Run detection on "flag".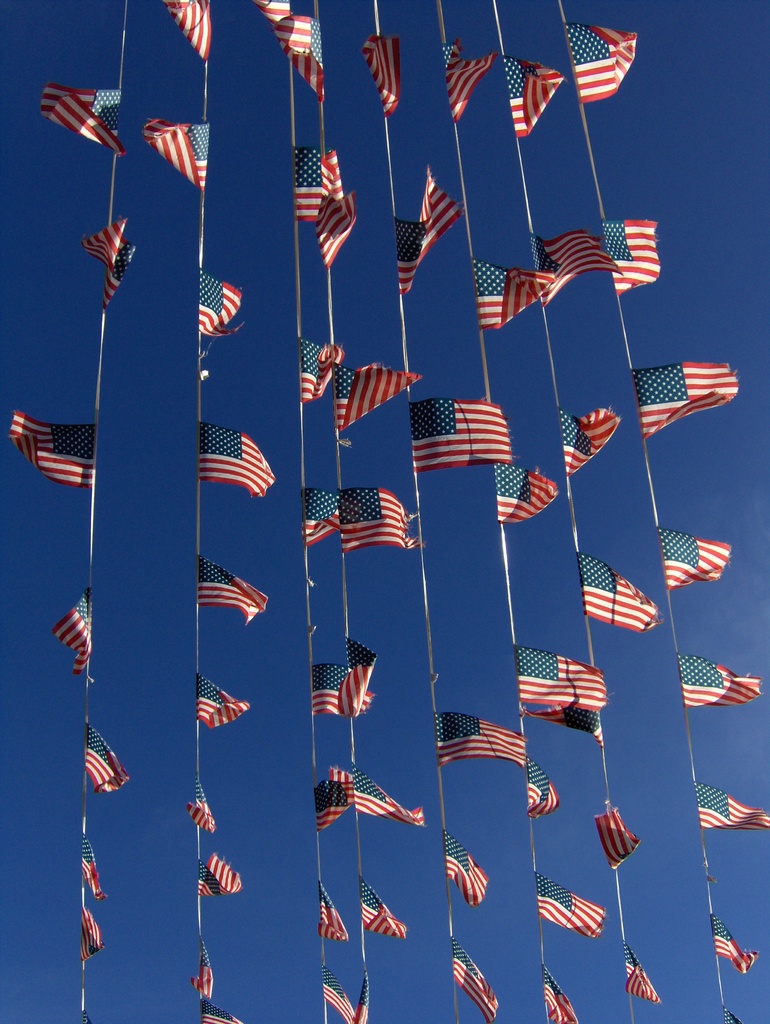
Result: 298, 143, 348, 221.
